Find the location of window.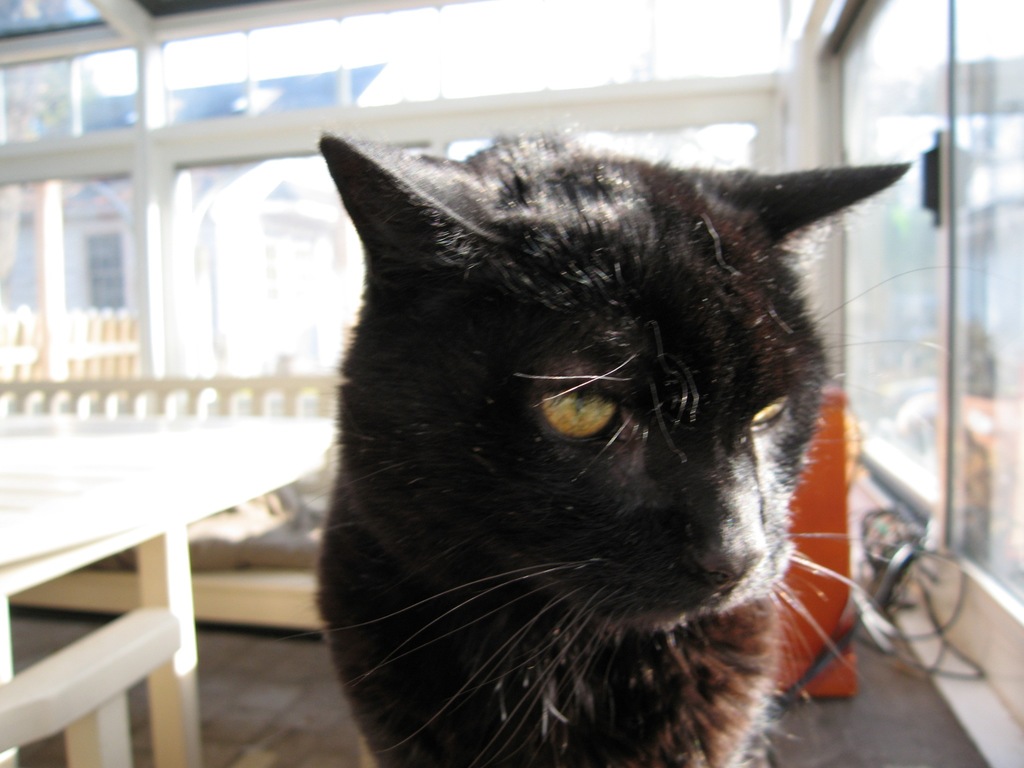
Location: (0,175,140,415).
